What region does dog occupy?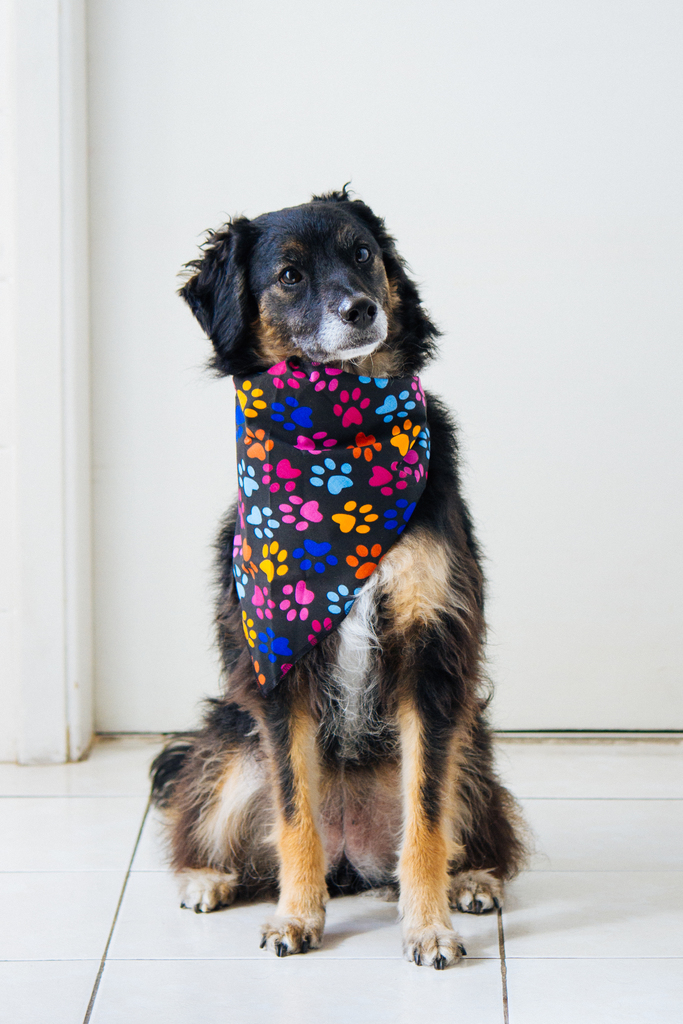
bbox(142, 176, 534, 974).
